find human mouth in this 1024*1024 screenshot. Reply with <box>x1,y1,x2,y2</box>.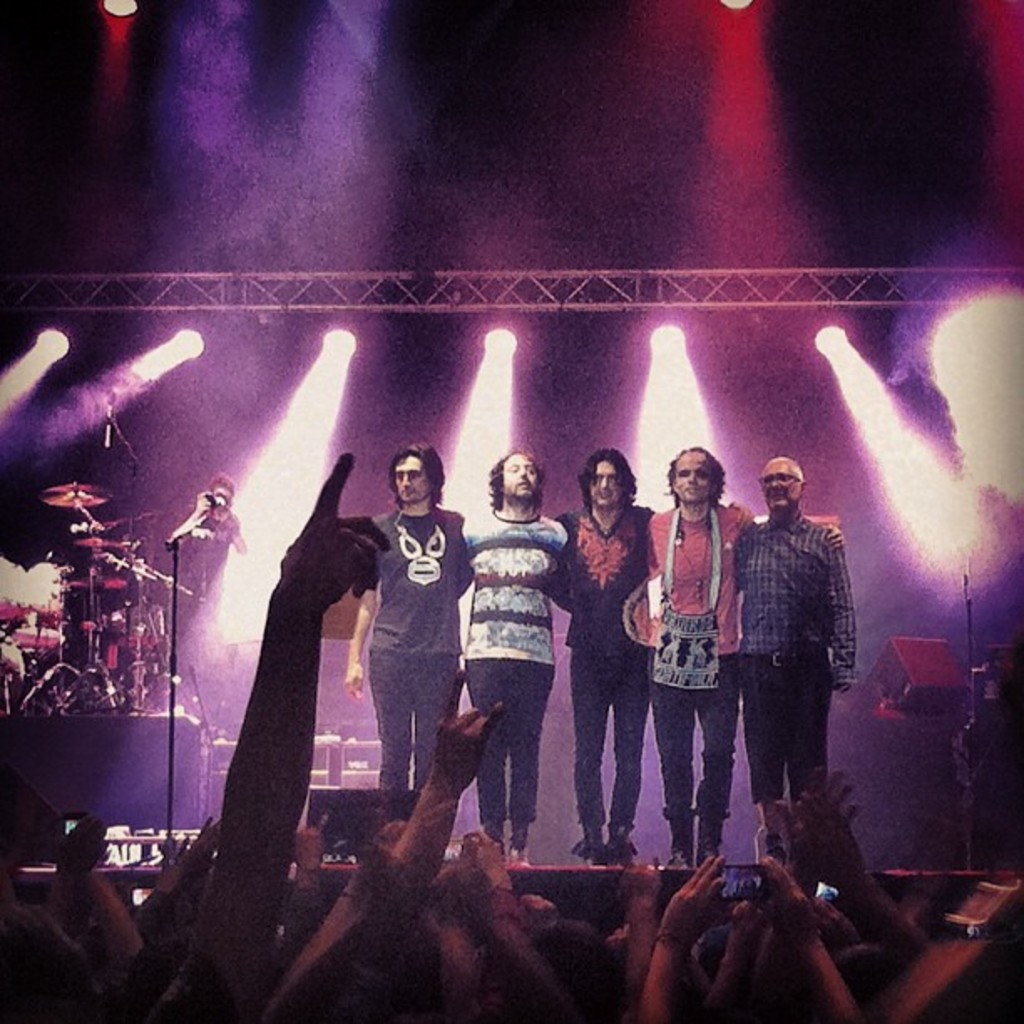
<box>599,490,614,497</box>.
